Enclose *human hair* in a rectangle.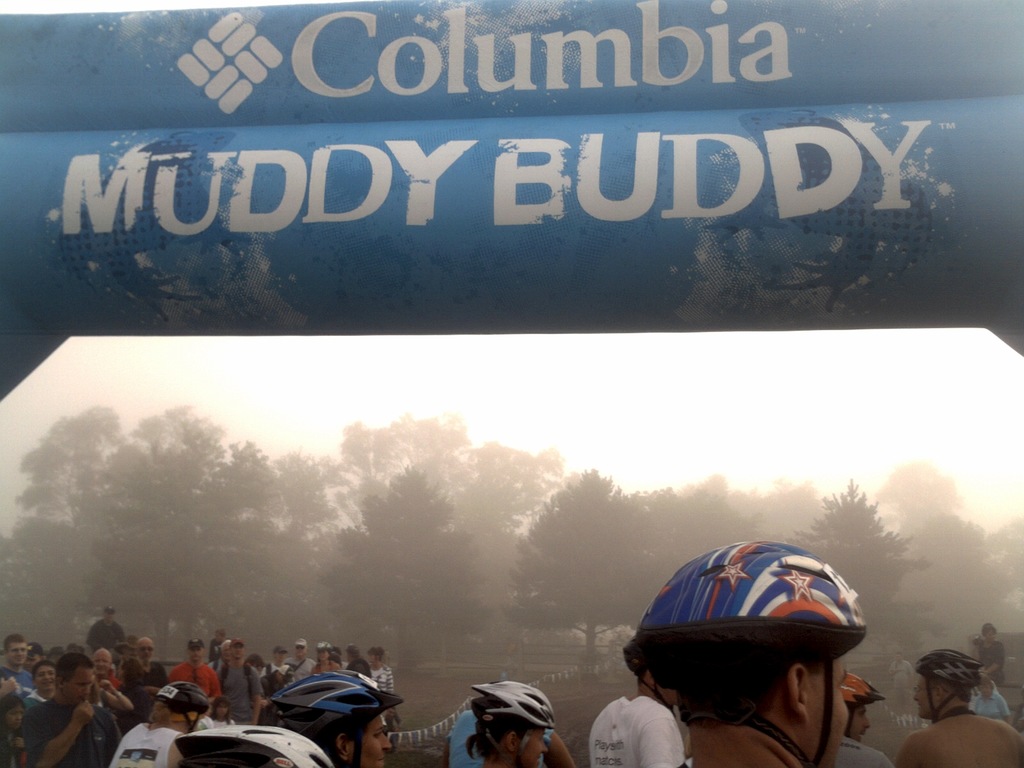
Rect(372, 640, 386, 655).
